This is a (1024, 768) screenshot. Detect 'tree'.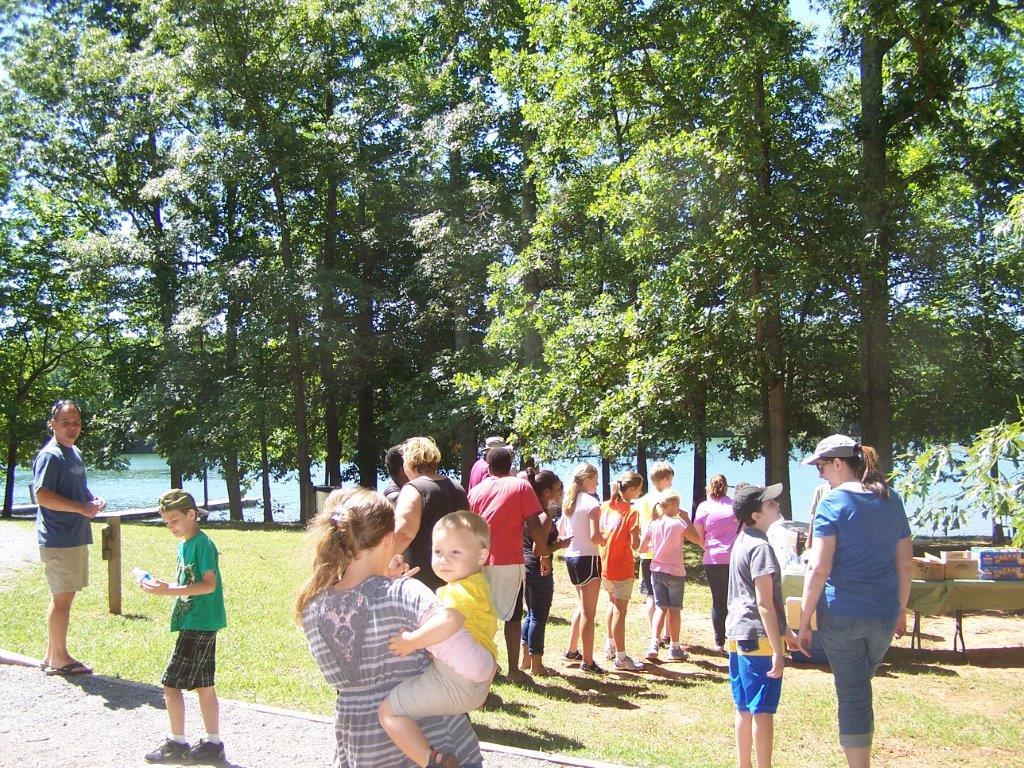
(400, 0, 536, 460).
